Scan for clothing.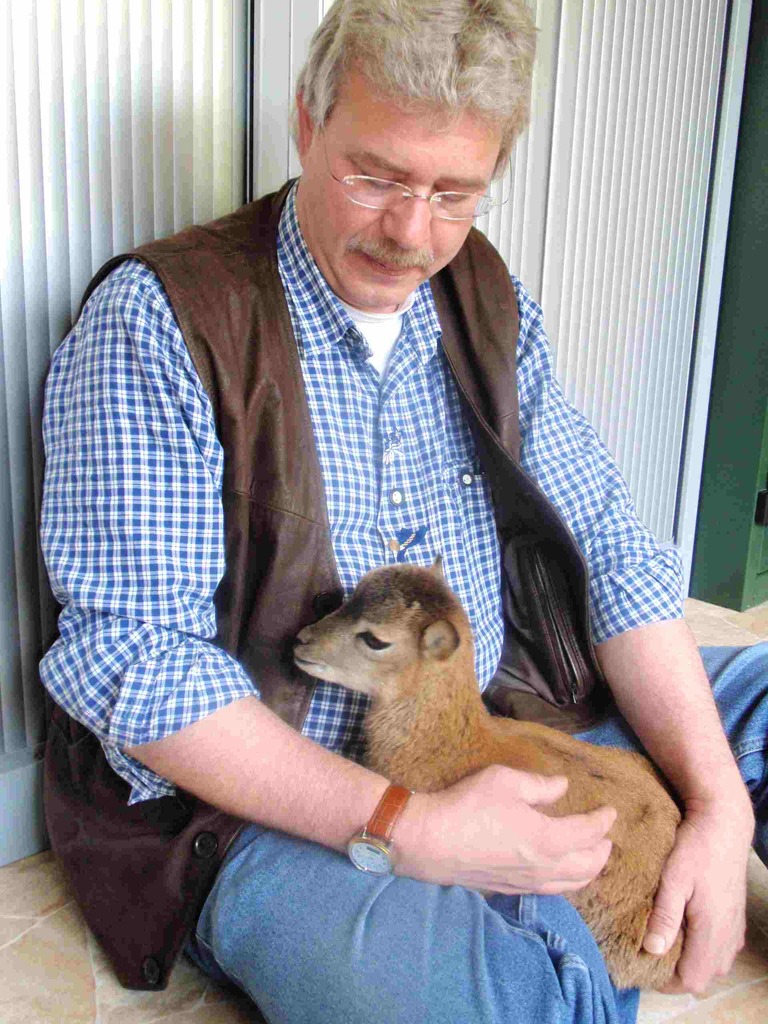
Scan result: [x1=196, y1=643, x2=763, y2=1023].
